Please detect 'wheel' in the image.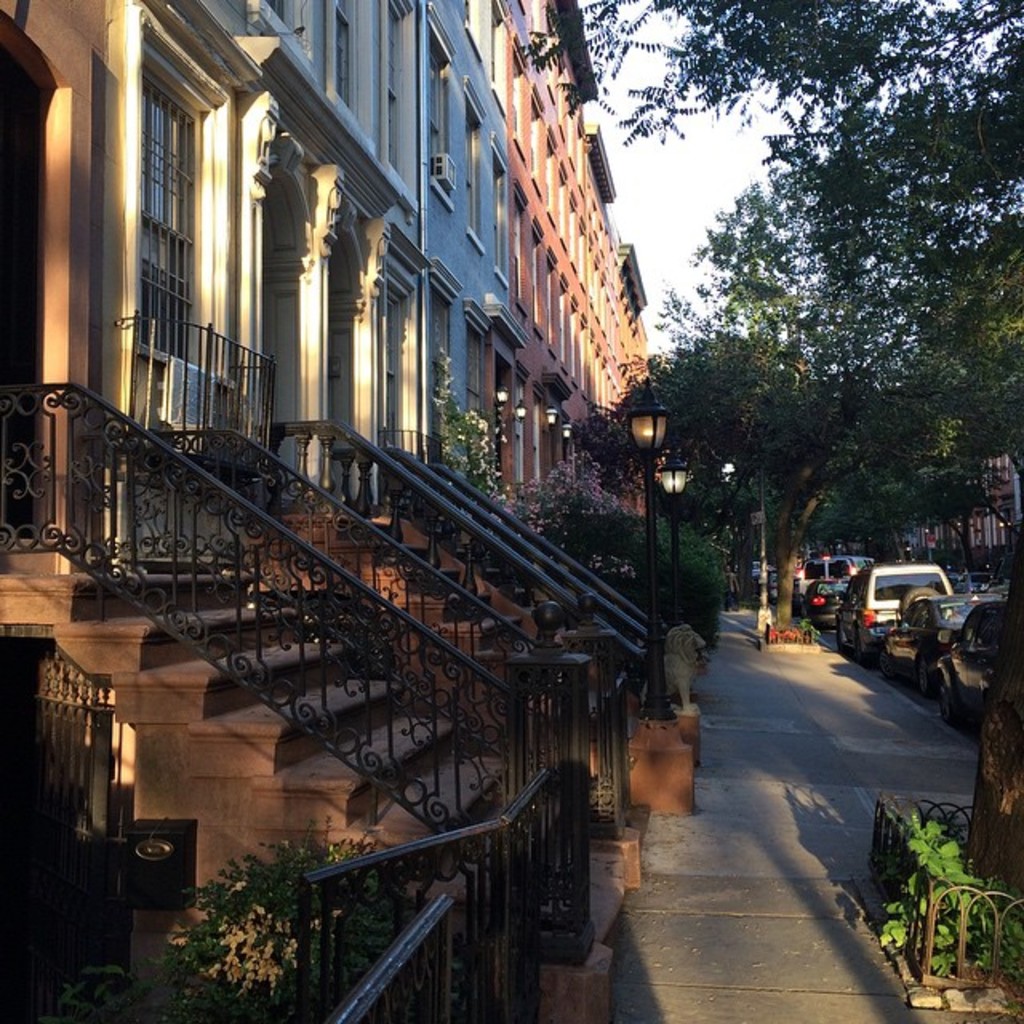
crop(858, 632, 869, 664).
